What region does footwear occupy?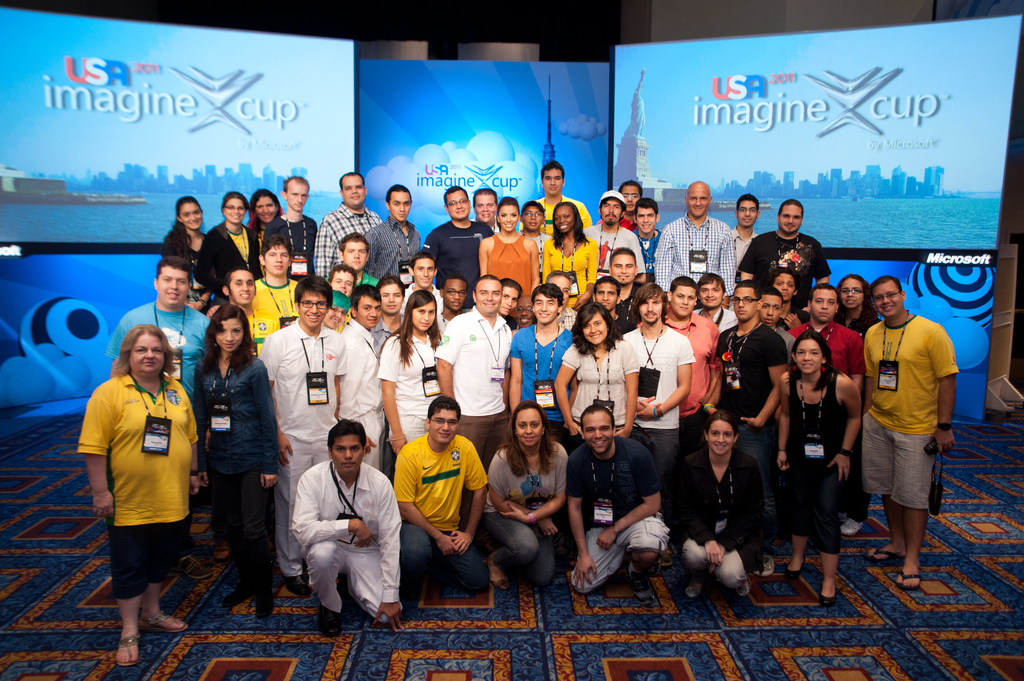
{"x1": 134, "y1": 609, "x2": 186, "y2": 634}.
